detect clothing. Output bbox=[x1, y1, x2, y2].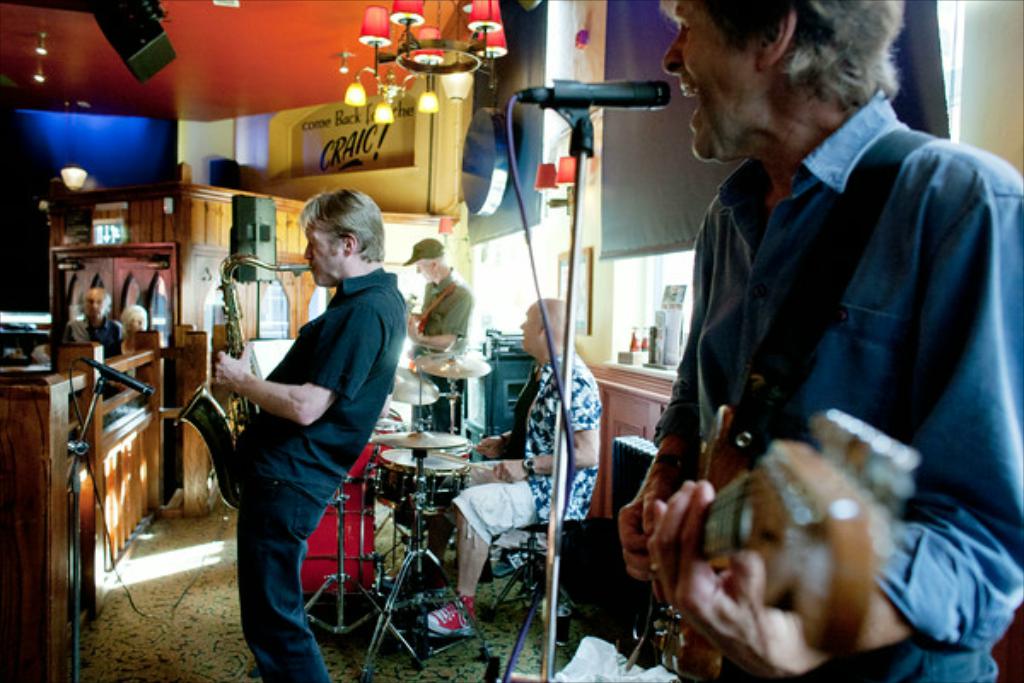
bbox=[411, 270, 473, 441].
